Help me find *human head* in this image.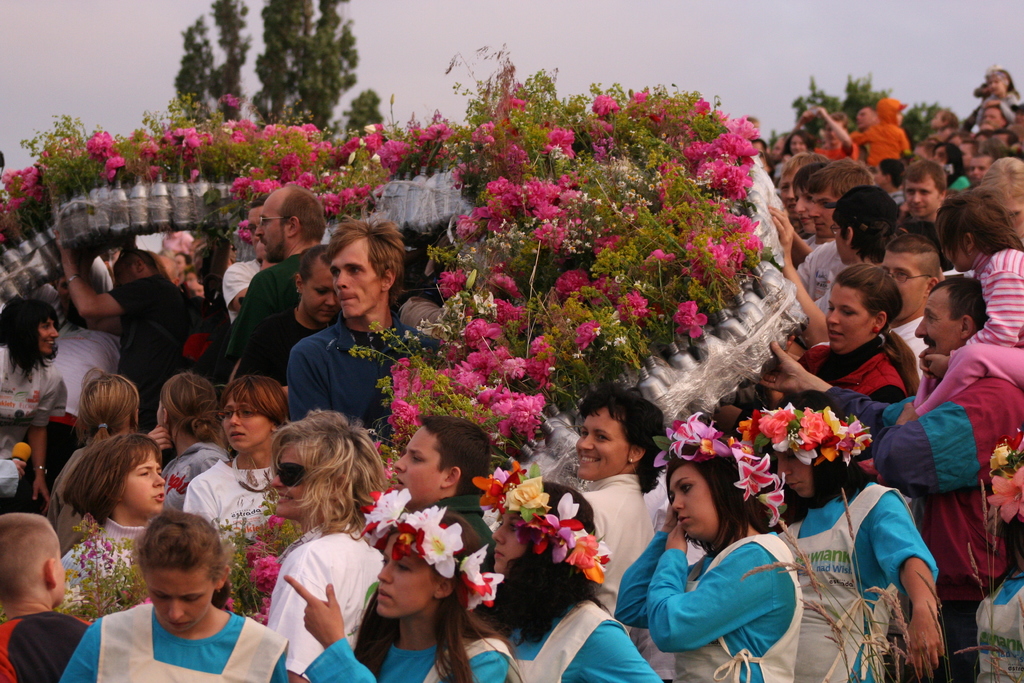
Found it: <box>394,418,489,509</box>.
